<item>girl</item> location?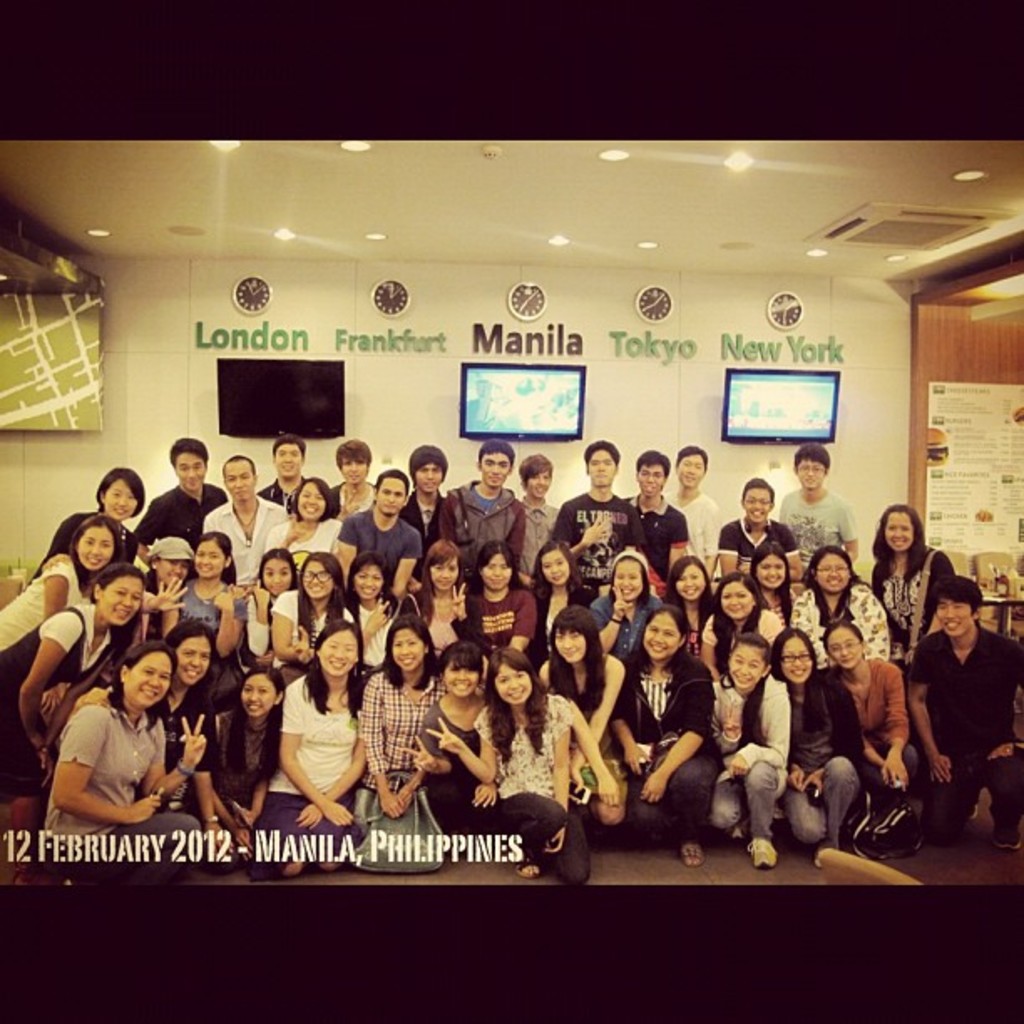
<bbox>273, 487, 346, 562</bbox>
